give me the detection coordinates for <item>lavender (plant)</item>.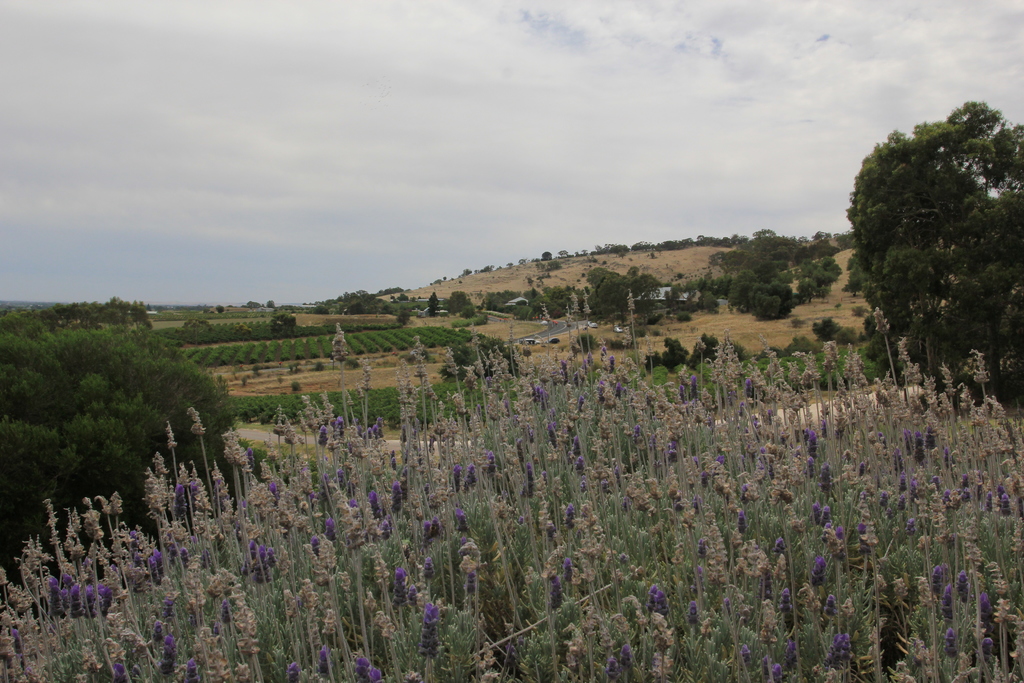
<box>746,376,754,399</box>.
